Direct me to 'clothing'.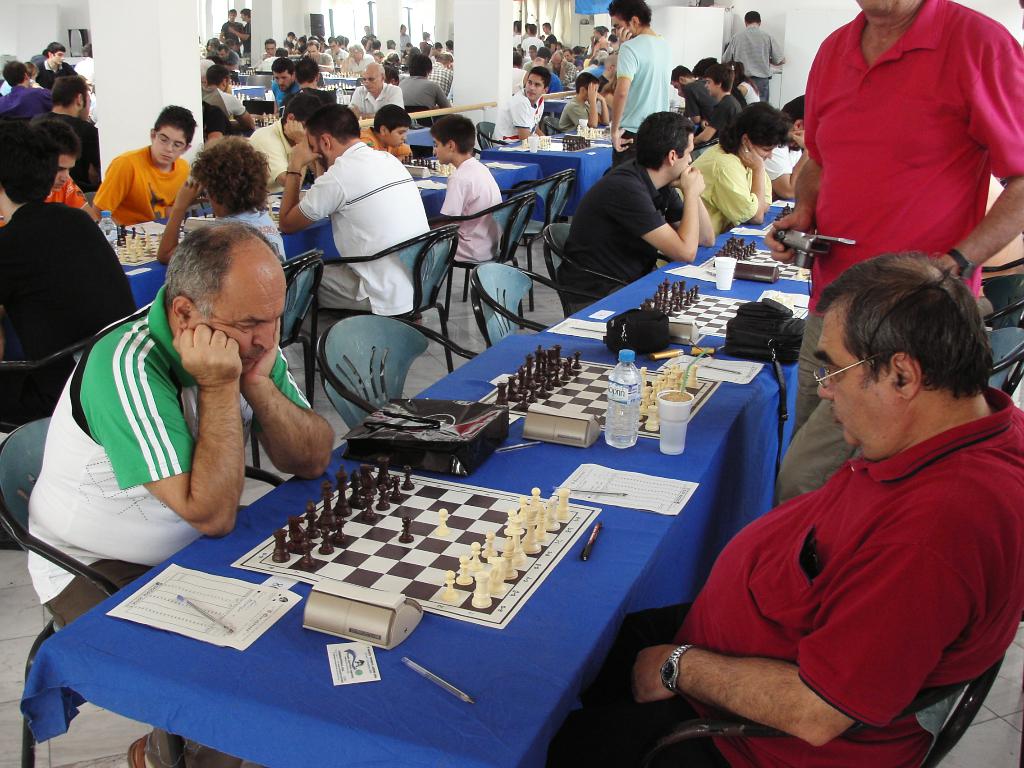
Direction: 433:150:507:262.
